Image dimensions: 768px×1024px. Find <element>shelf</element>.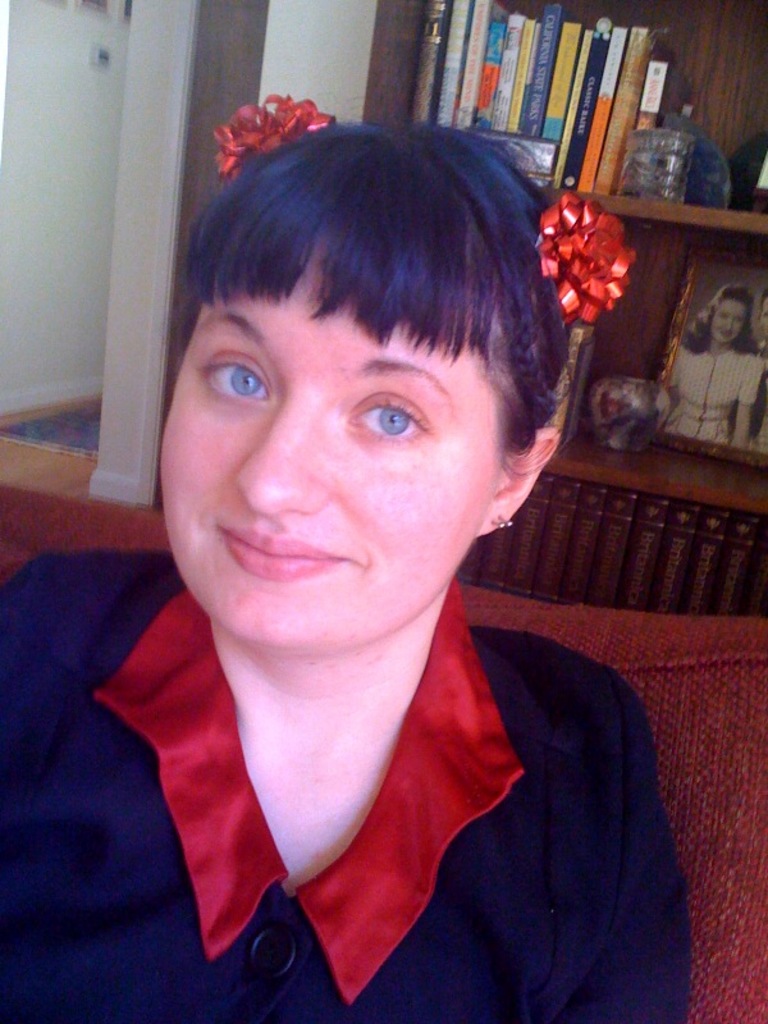
(366,0,767,239).
